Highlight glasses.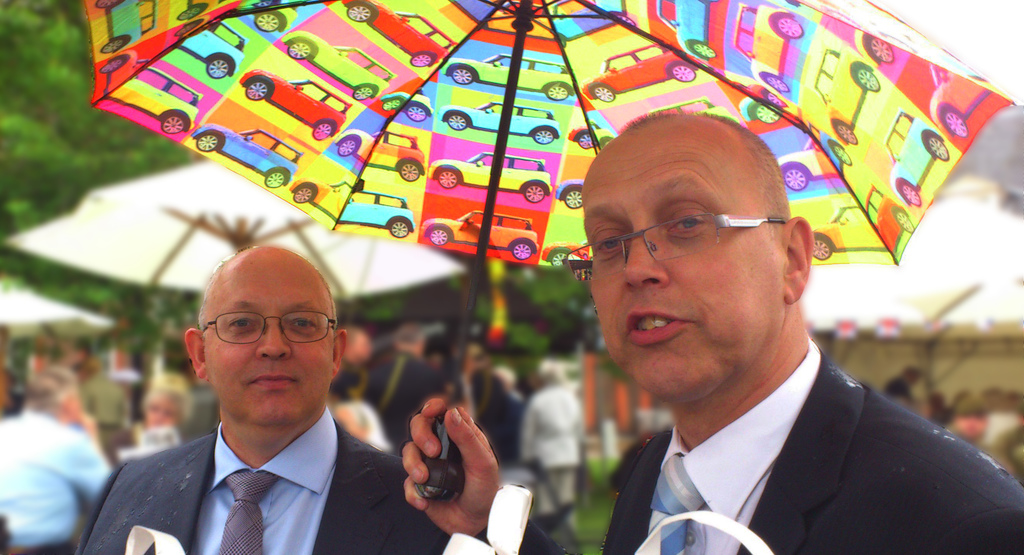
Highlighted region: detection(561, 211, 789, 285).
